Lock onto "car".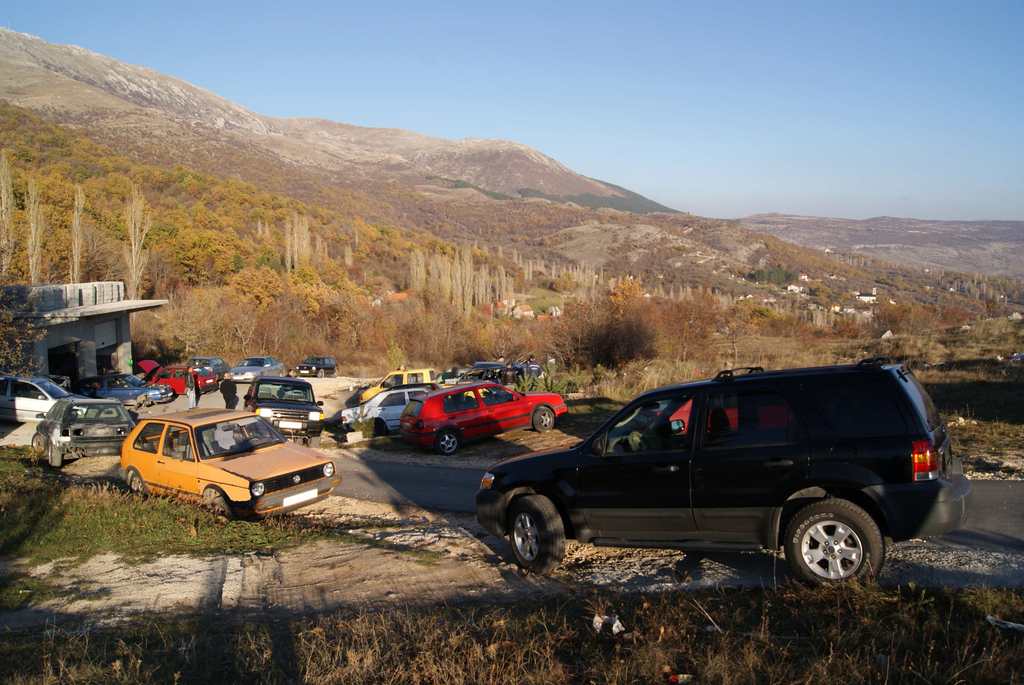
Locked: box(243, 373, 323, 441).
